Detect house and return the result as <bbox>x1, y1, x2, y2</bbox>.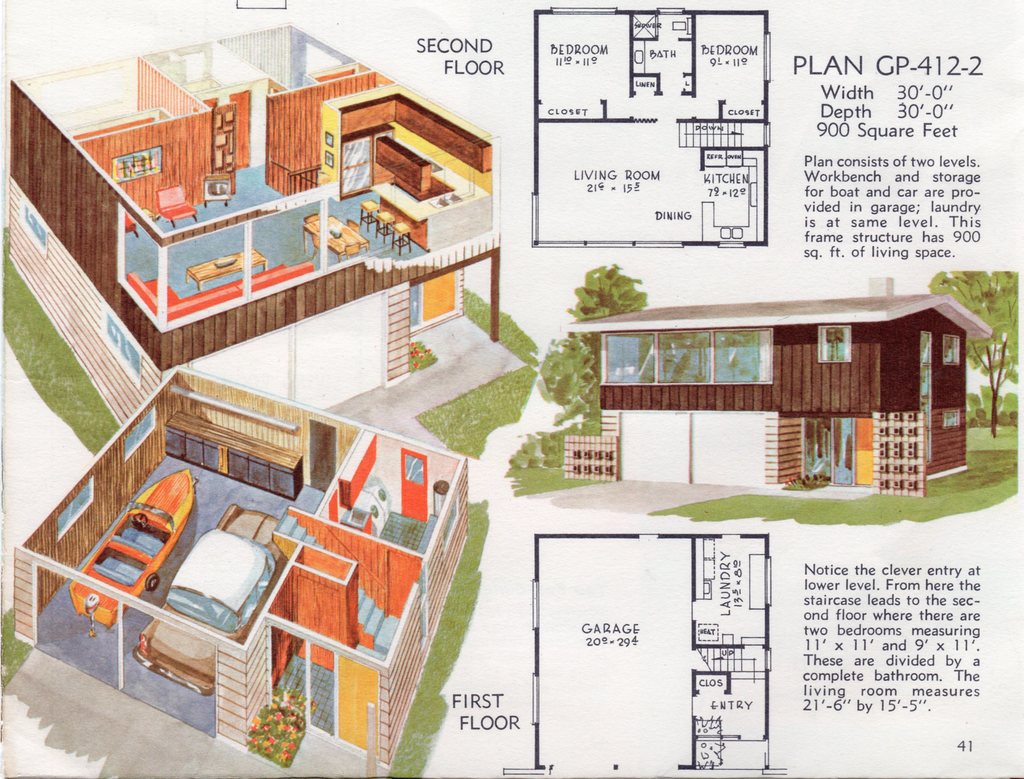
<bbox>552, 266, 1000, 500</bbox>.
